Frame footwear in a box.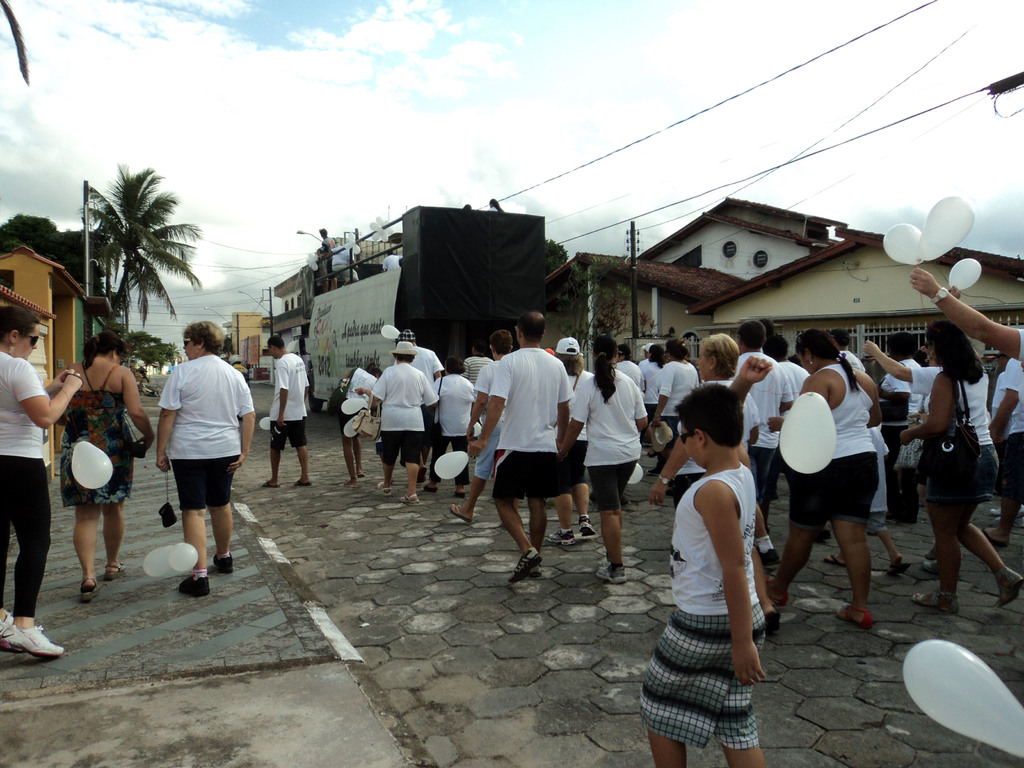
[595, 563, 623, 581].
